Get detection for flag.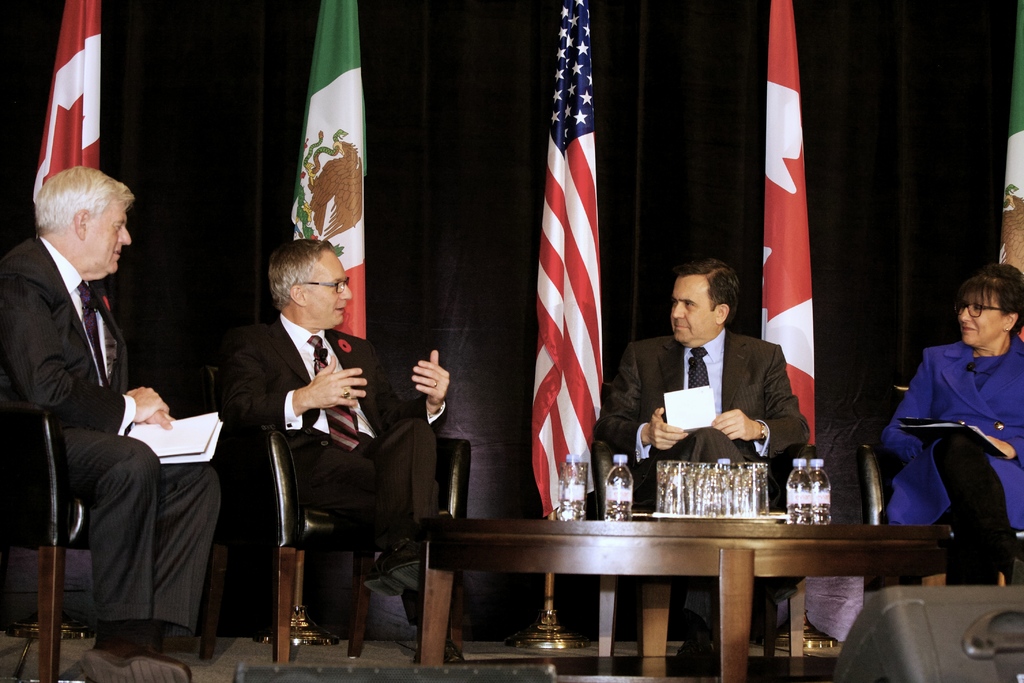
Detection: x1=995 y1=0 x2=1023 y2=344.
